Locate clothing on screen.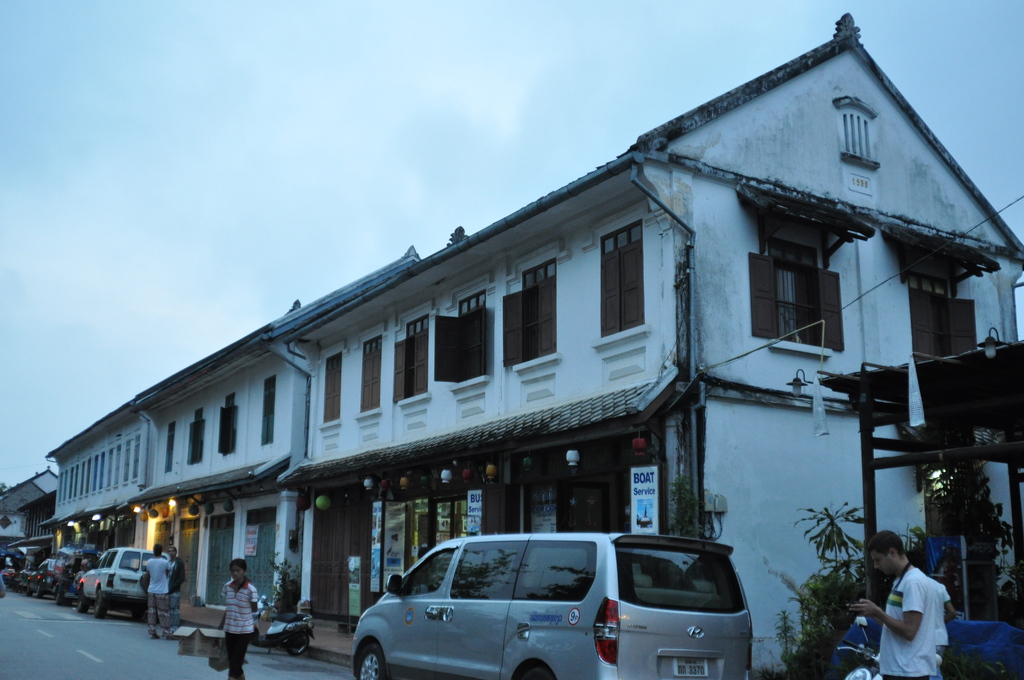
On screen at BBox(220, 577, 257, 679).
